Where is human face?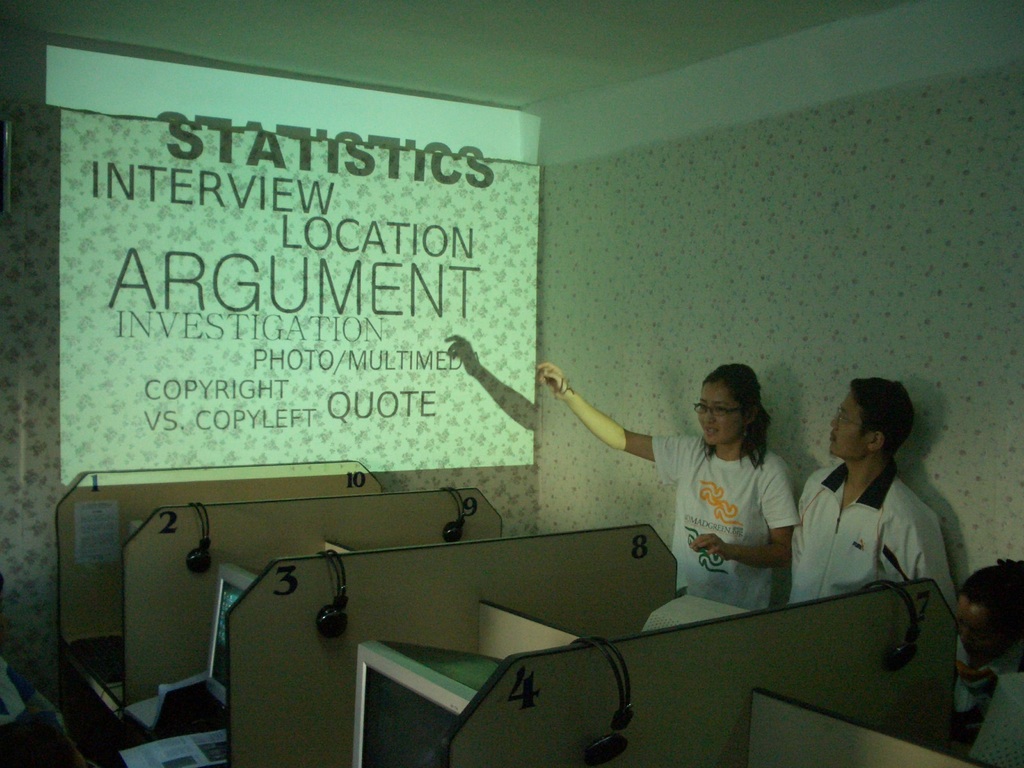
[950,601,996,660].
